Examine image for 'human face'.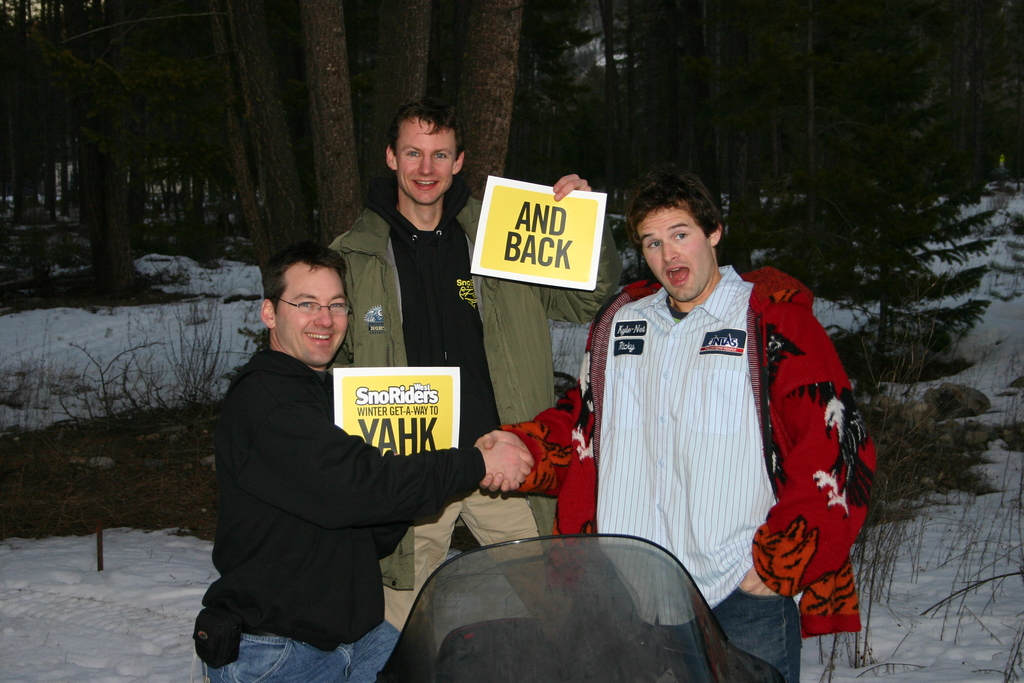
Examination result: <region>276, 263, 340, 366</region>.
